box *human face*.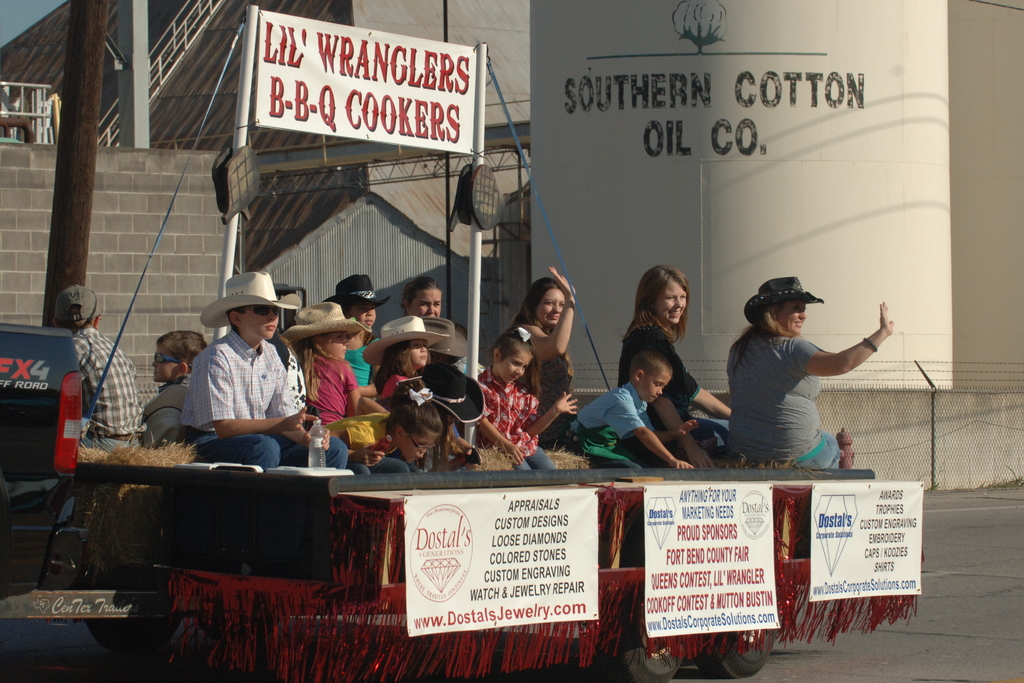
crop(500, 352, 532, 386).
